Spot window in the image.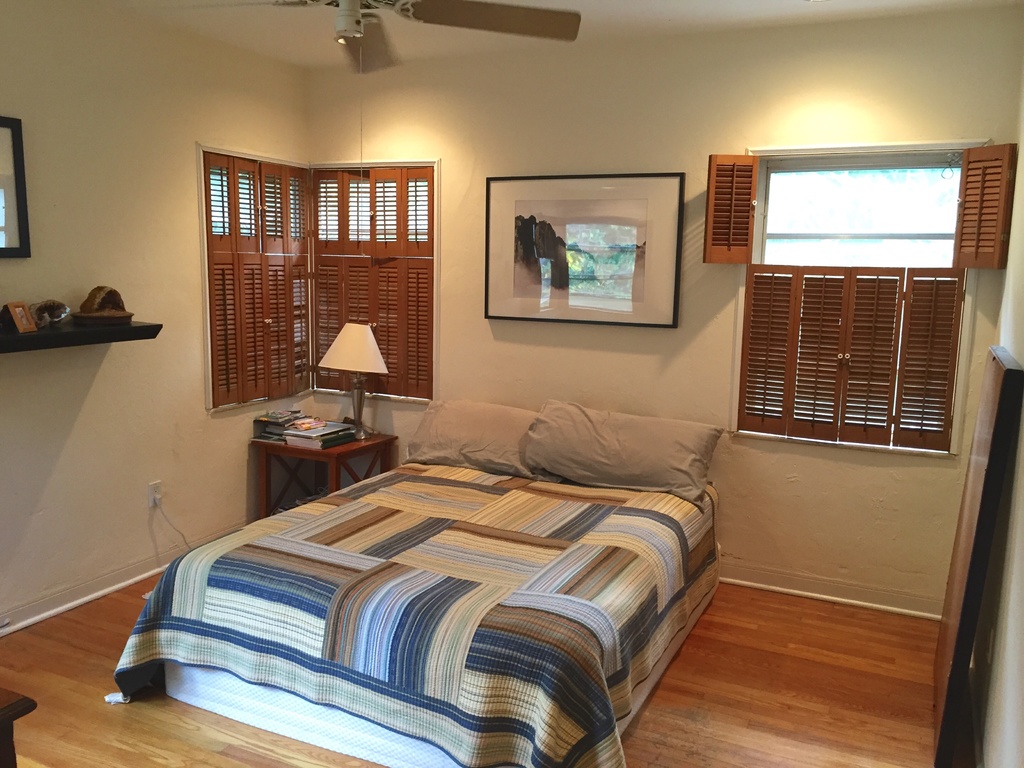
window found at box=[198, 141, 443, 416].
